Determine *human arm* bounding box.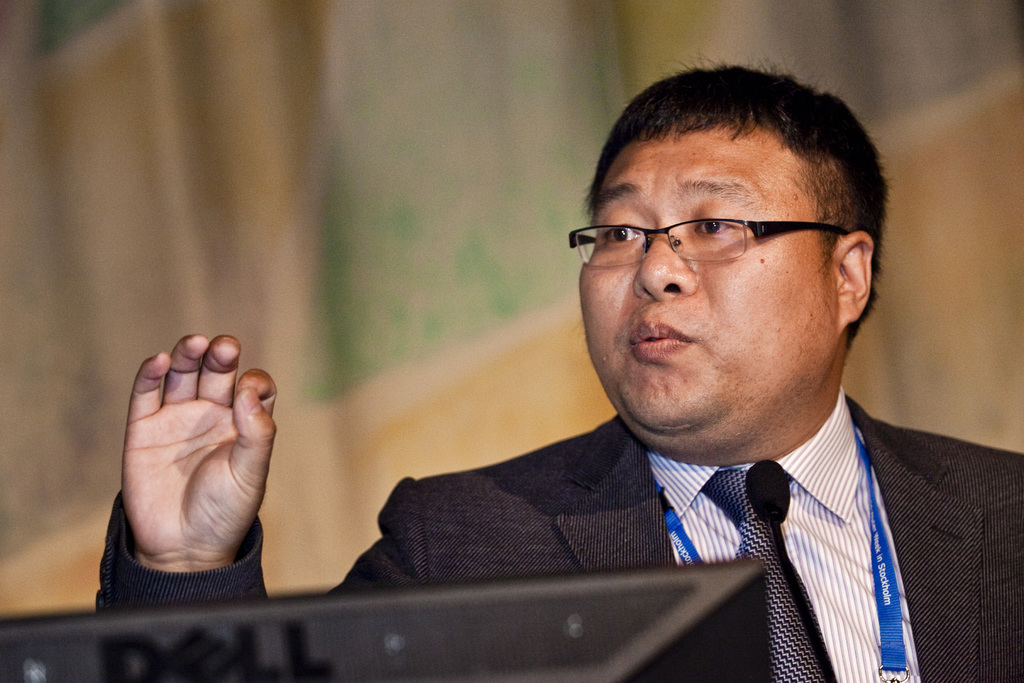
Determined: (92,329,419,610).
